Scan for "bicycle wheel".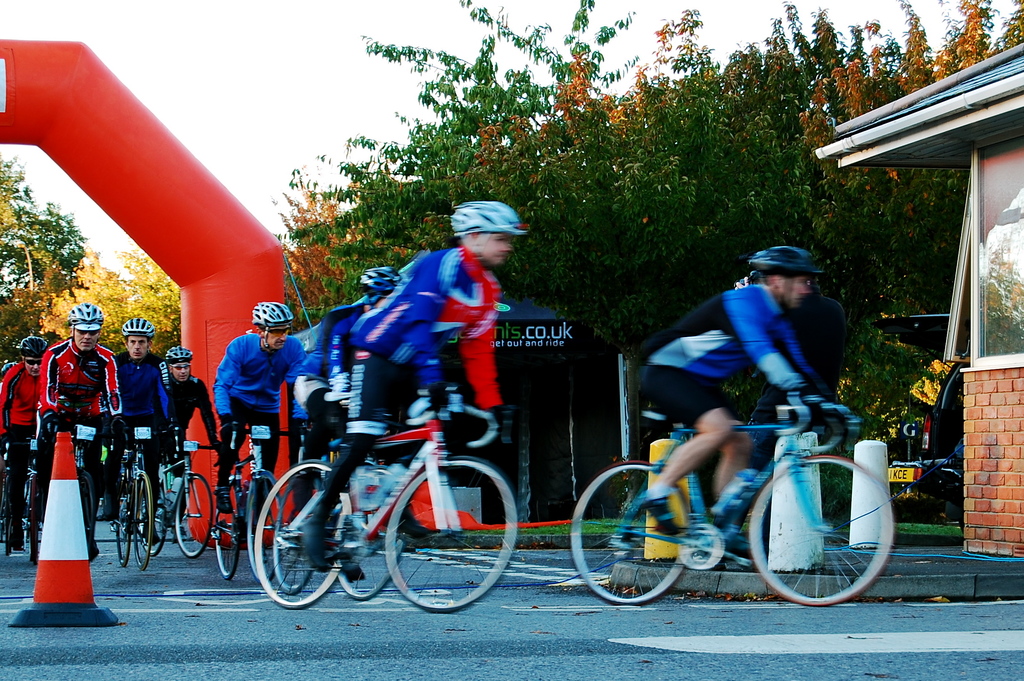
Scan result: <region>5, 493, 14, 557</region>.
